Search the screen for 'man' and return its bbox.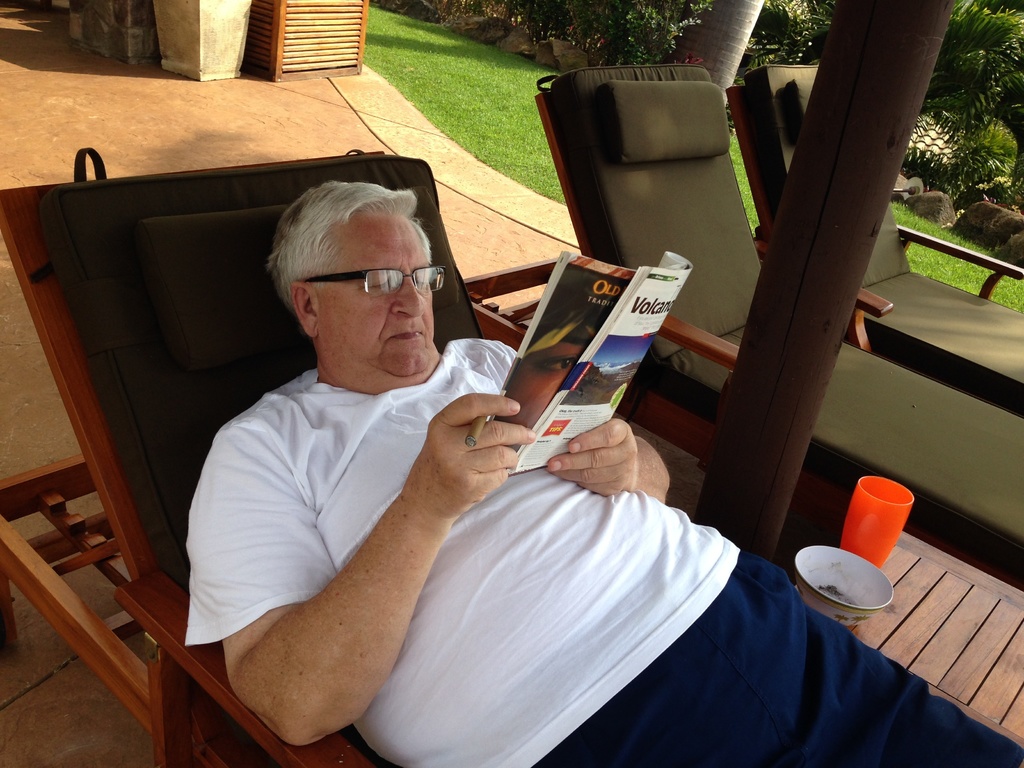
Found: Rect(181, 181, 1023, 767).
